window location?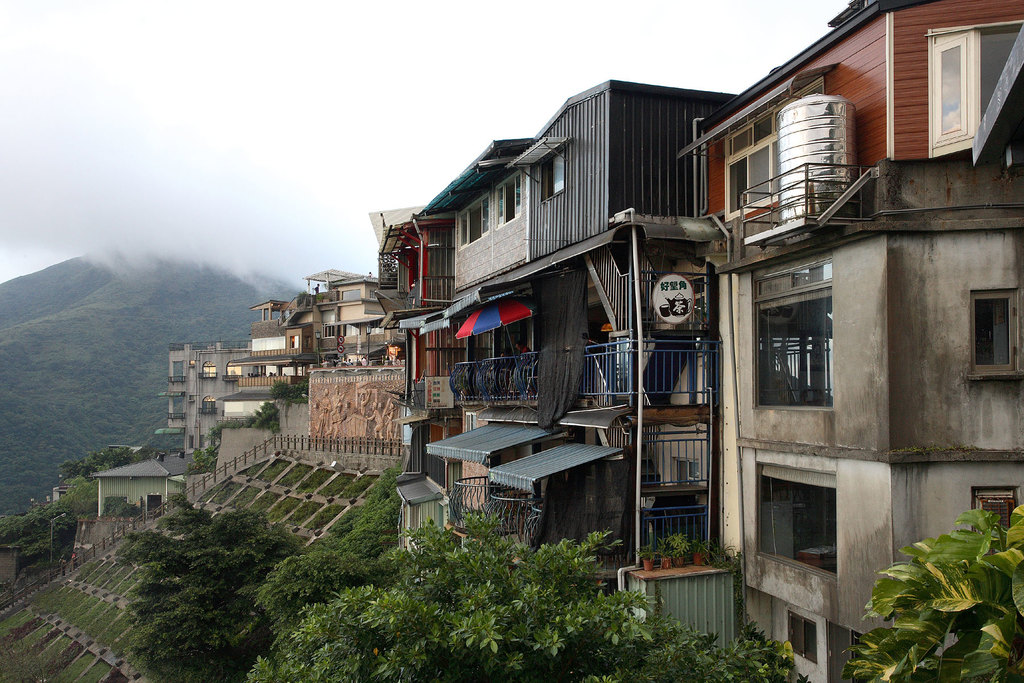
[left=323, top=322, right=340, bottom=338]
